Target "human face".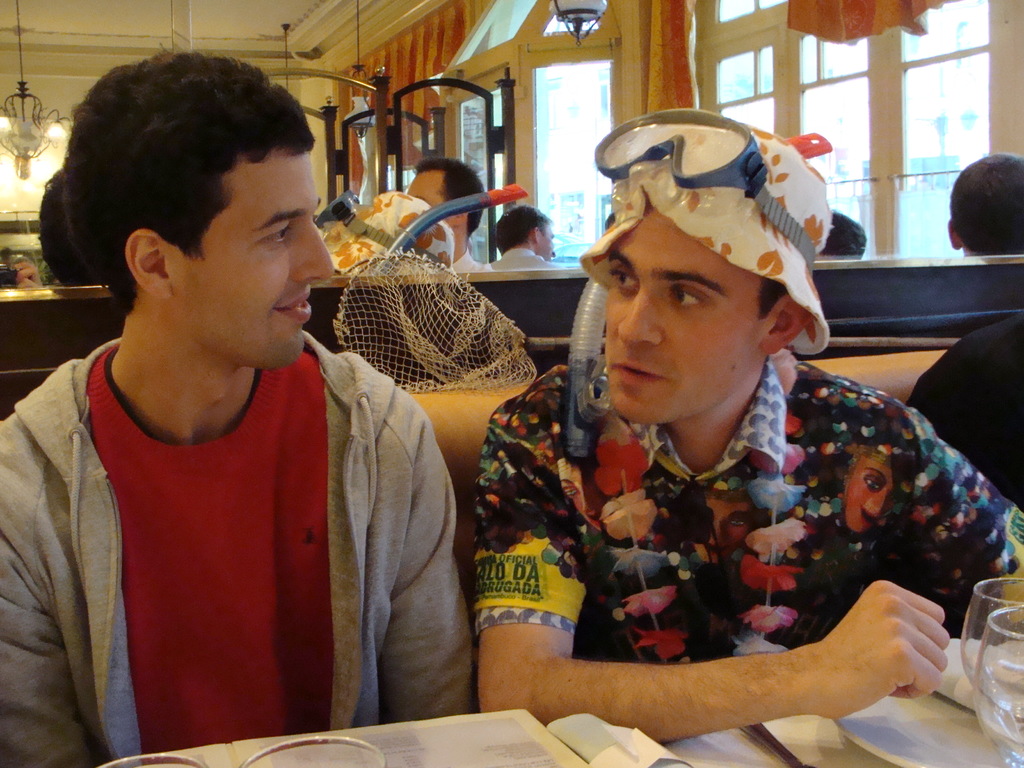
Target region: bbox=[411, 169, 448, 225].
